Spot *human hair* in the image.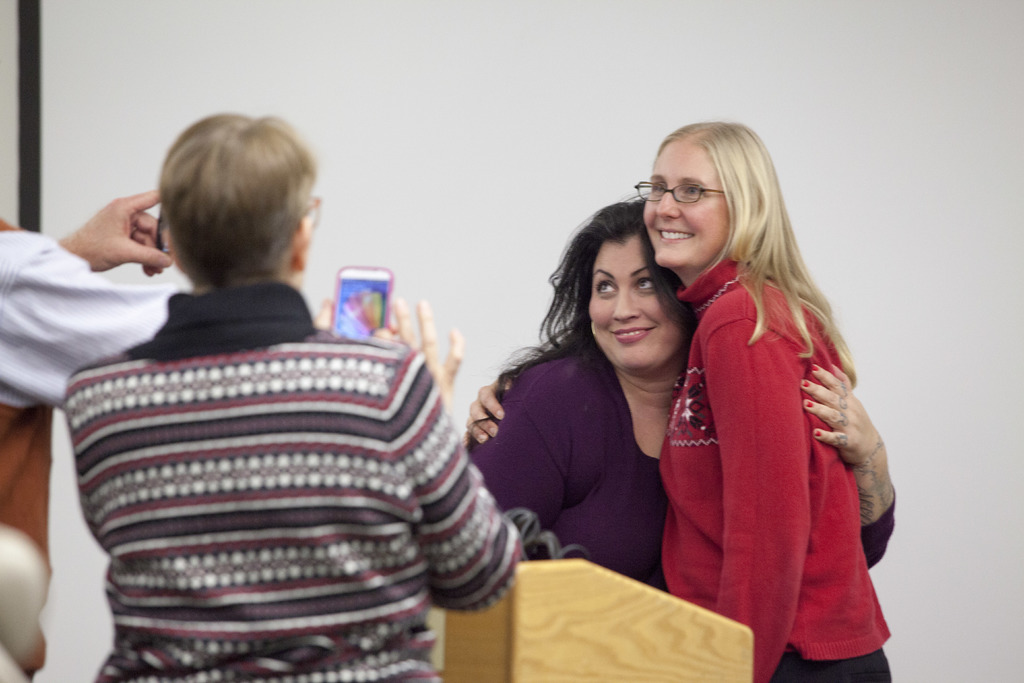
*human hair* found at <region>463, 193, 701, 450</region>.
